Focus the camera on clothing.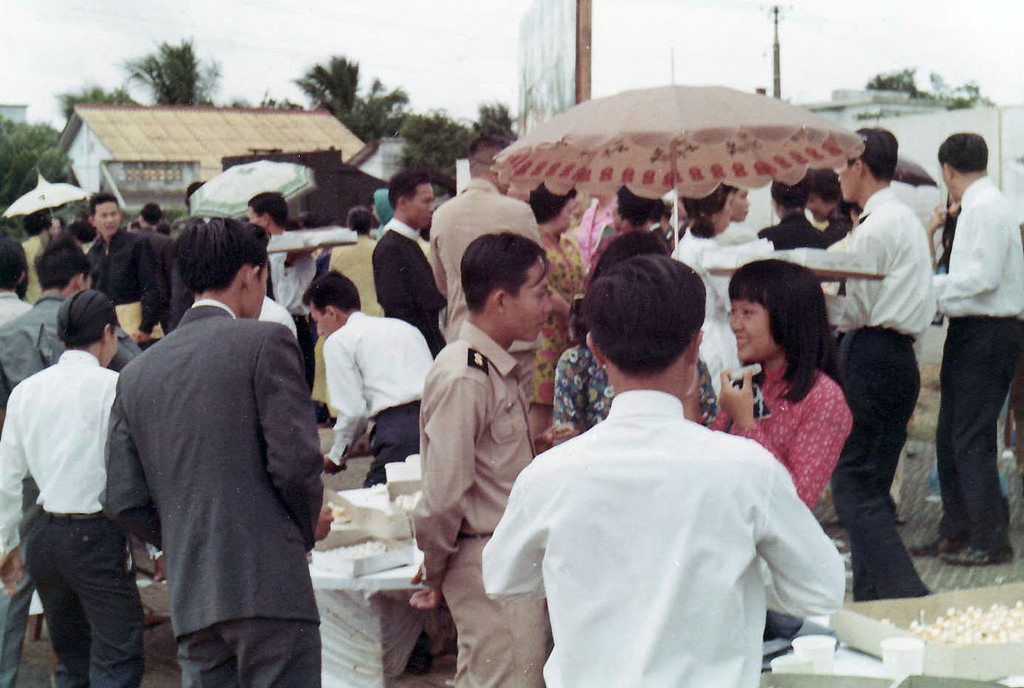
Focus region: 677:219:775:419.
